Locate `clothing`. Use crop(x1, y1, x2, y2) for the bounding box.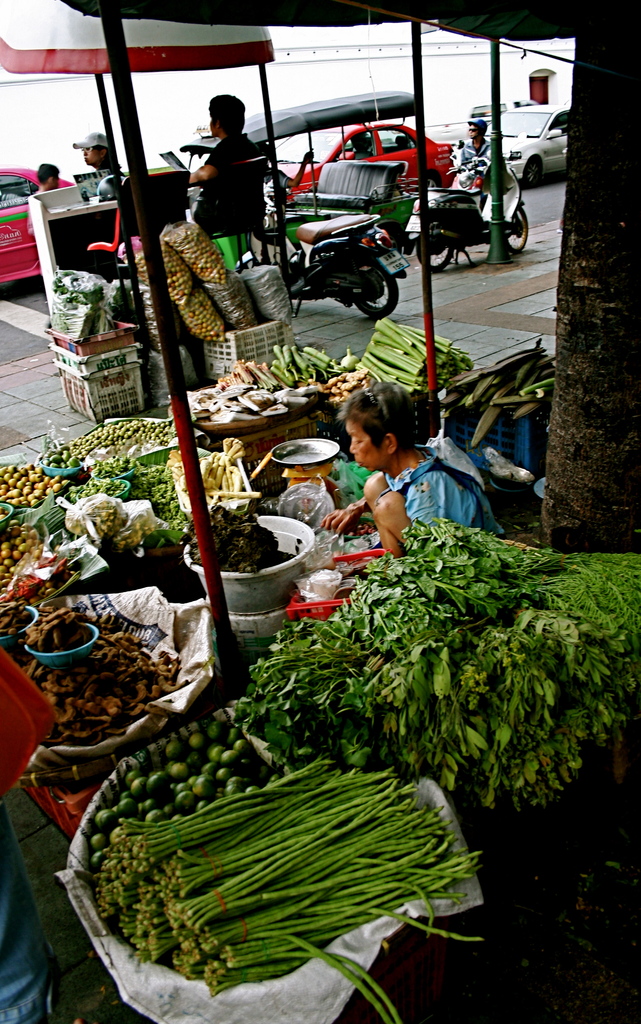
crop(2, 641, 51, 1023).
